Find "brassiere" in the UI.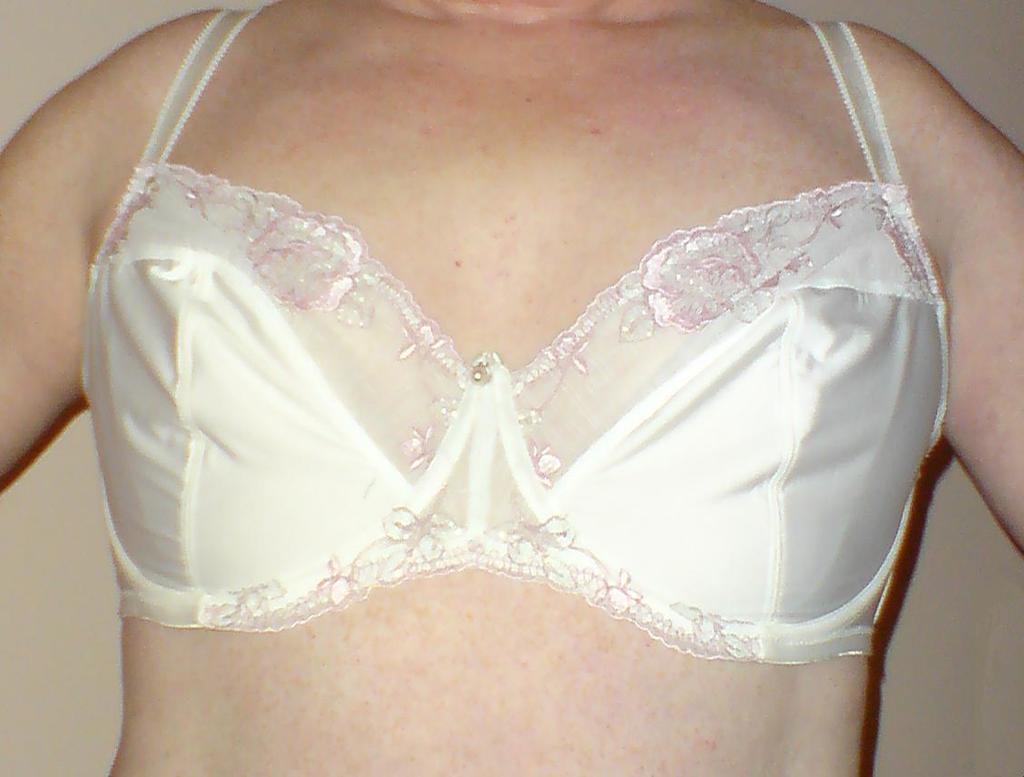
UI element at region(79, 10, 950, 672).
